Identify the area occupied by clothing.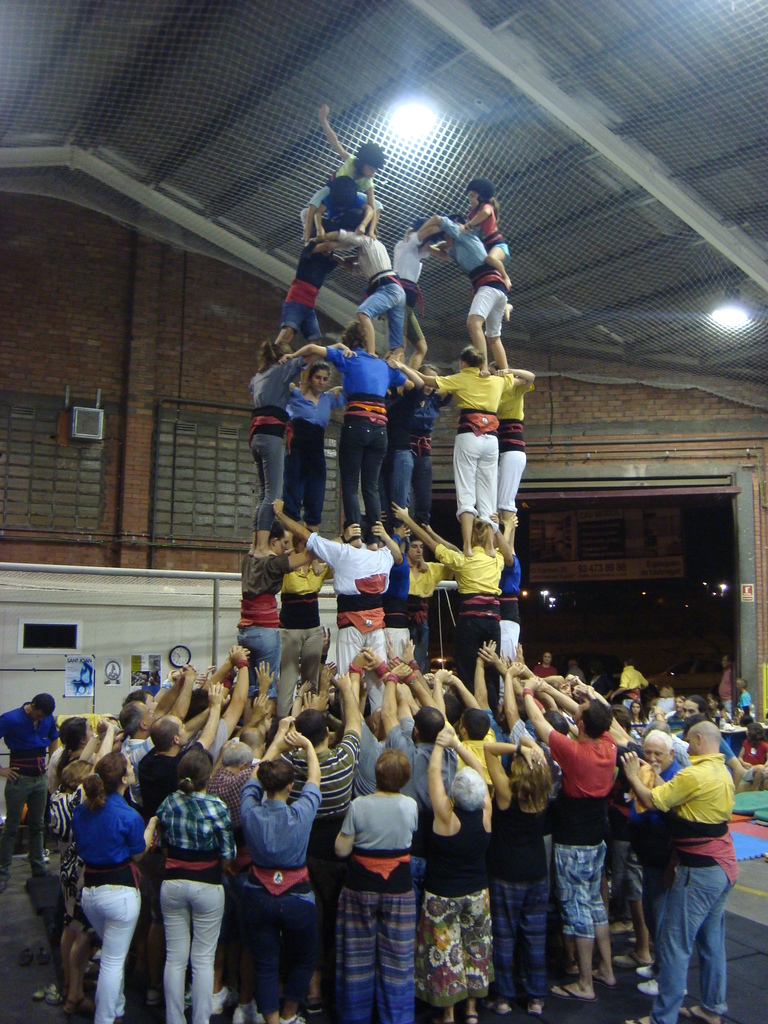
Area: l=292, t=378, r=344, b=526.
